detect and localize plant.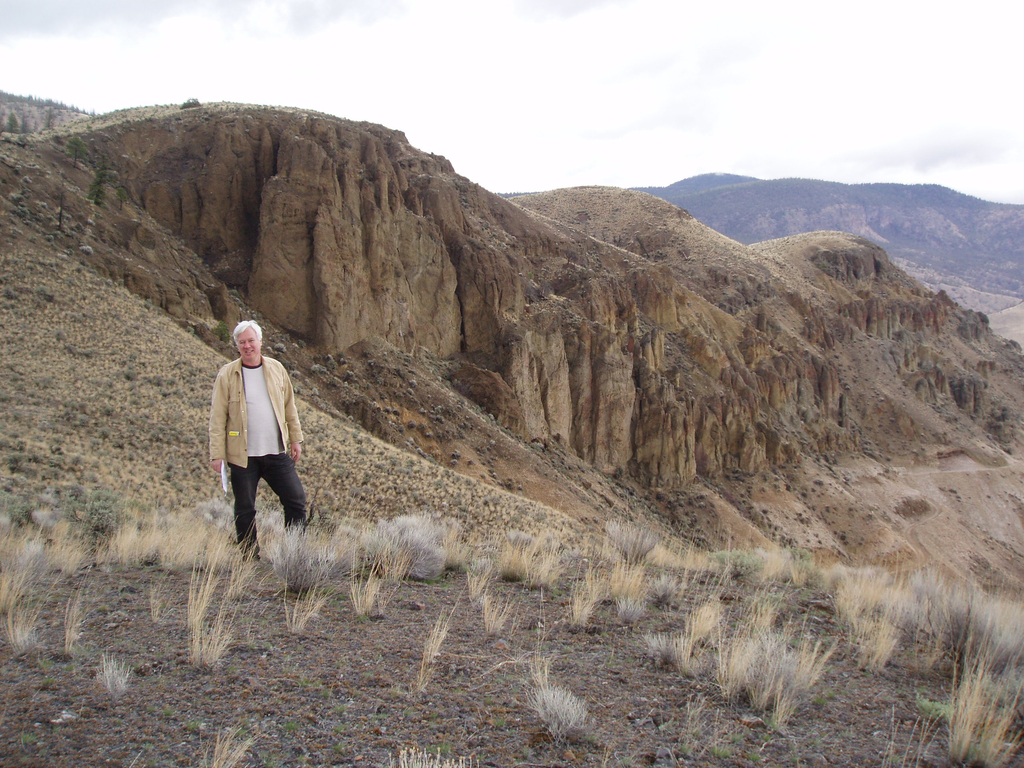
Localized at [left=920, top=694, right=944, bottom=721].
